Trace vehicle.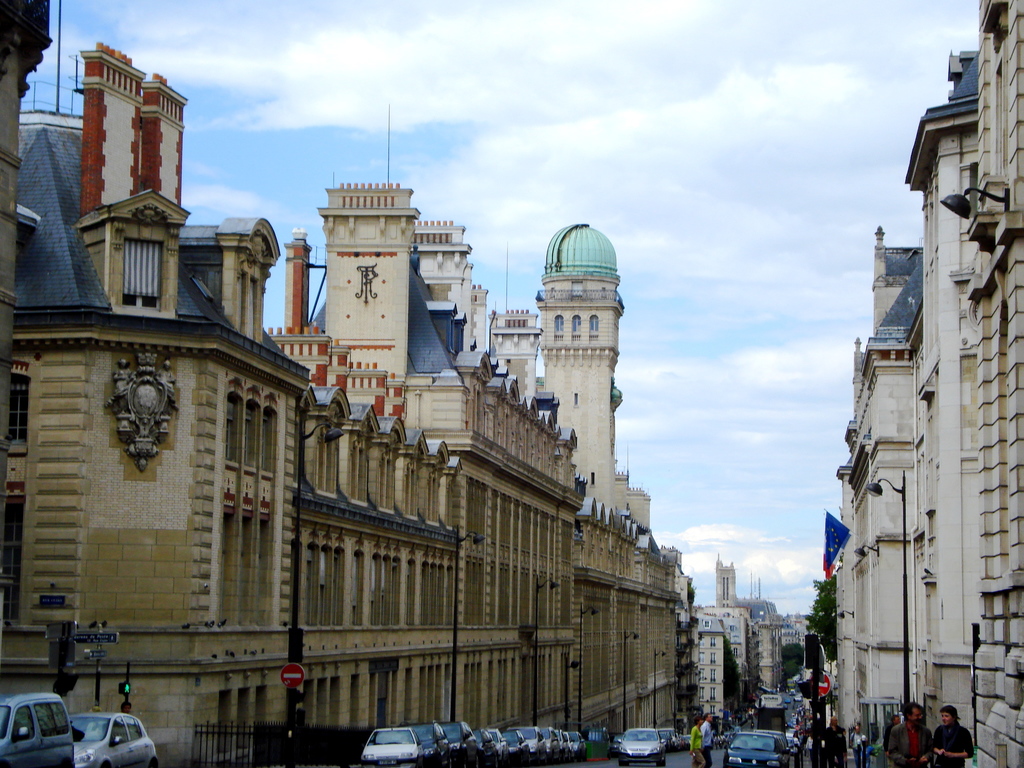
Traced to left=557, top=723, right=568, bottom=765.
